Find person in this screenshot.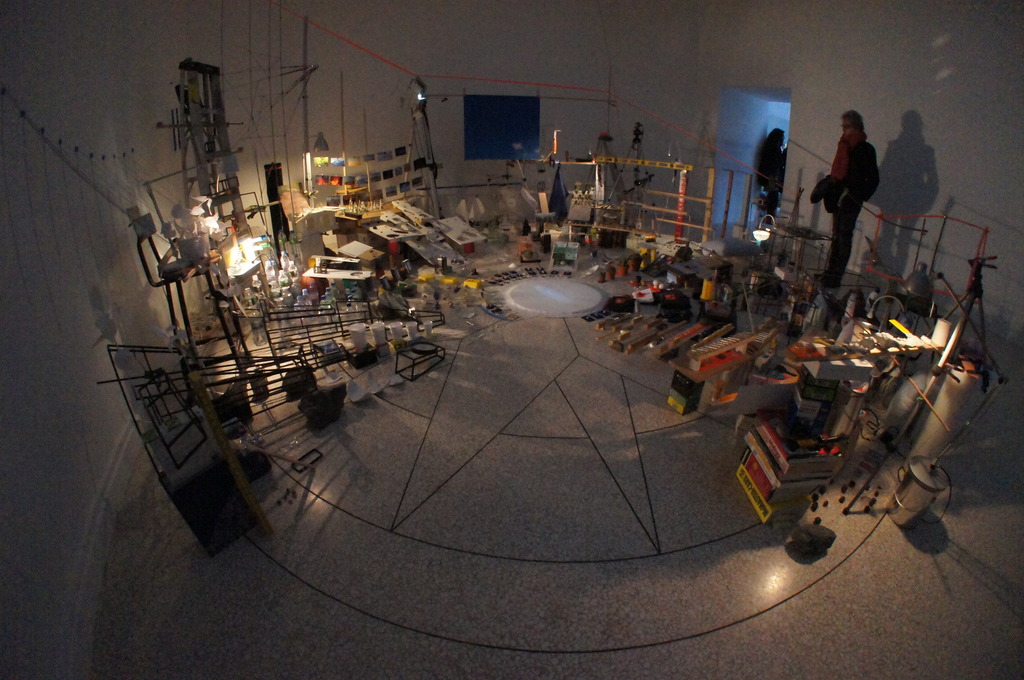
The bounding box for person is (x1=760, y1=120, x2=783, y2=213).
